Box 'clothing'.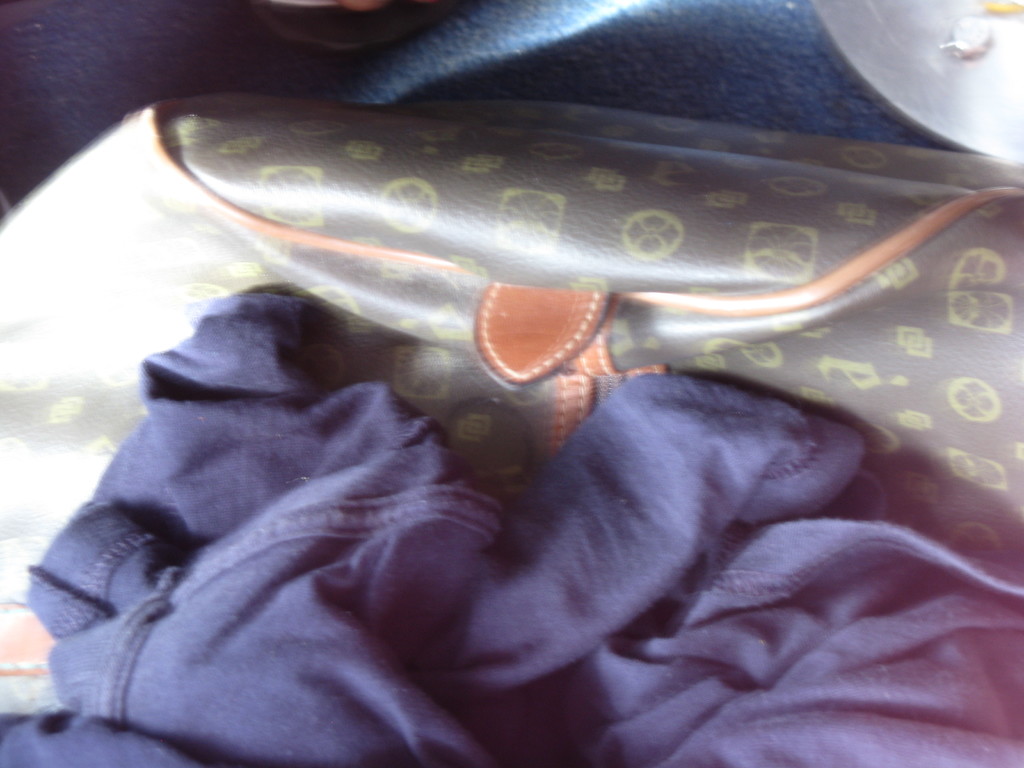
{"left": 0, "top": 292, "right": 1020, "bottom": 767}.
